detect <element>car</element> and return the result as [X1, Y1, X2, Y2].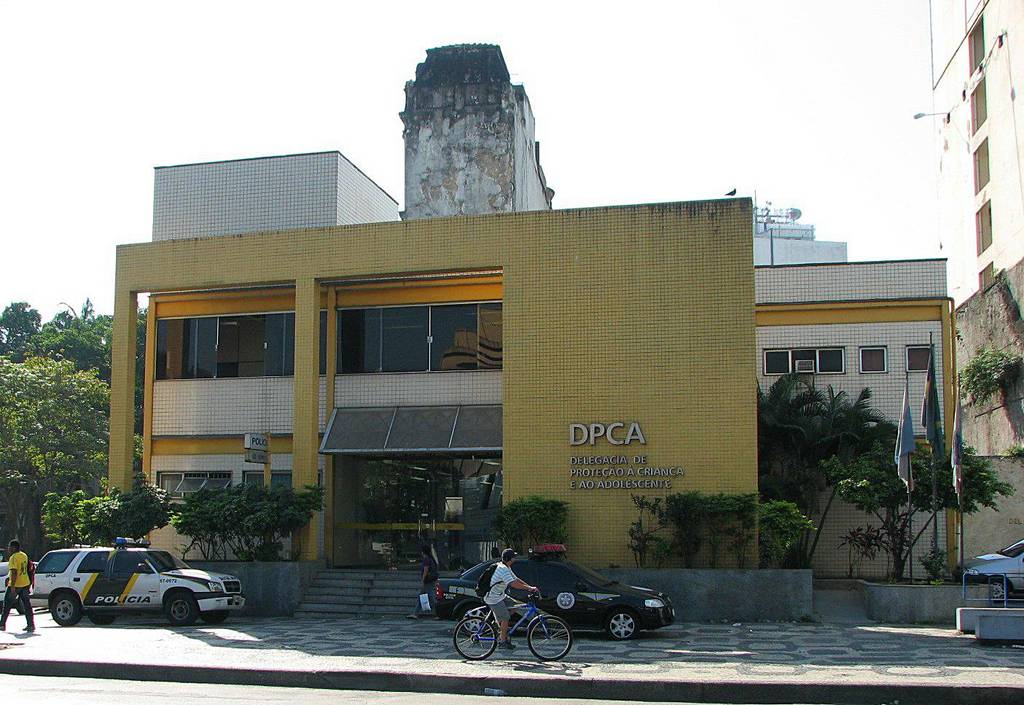
[23, 545, 238, 635].
